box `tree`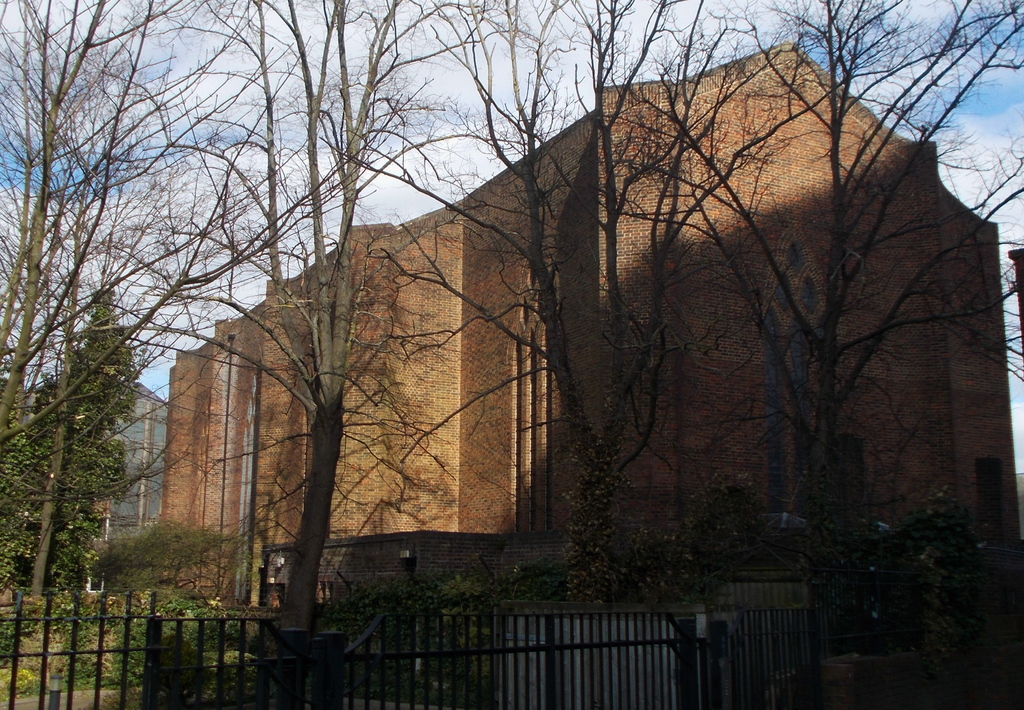
crop(578, 0, 1023, 702)
